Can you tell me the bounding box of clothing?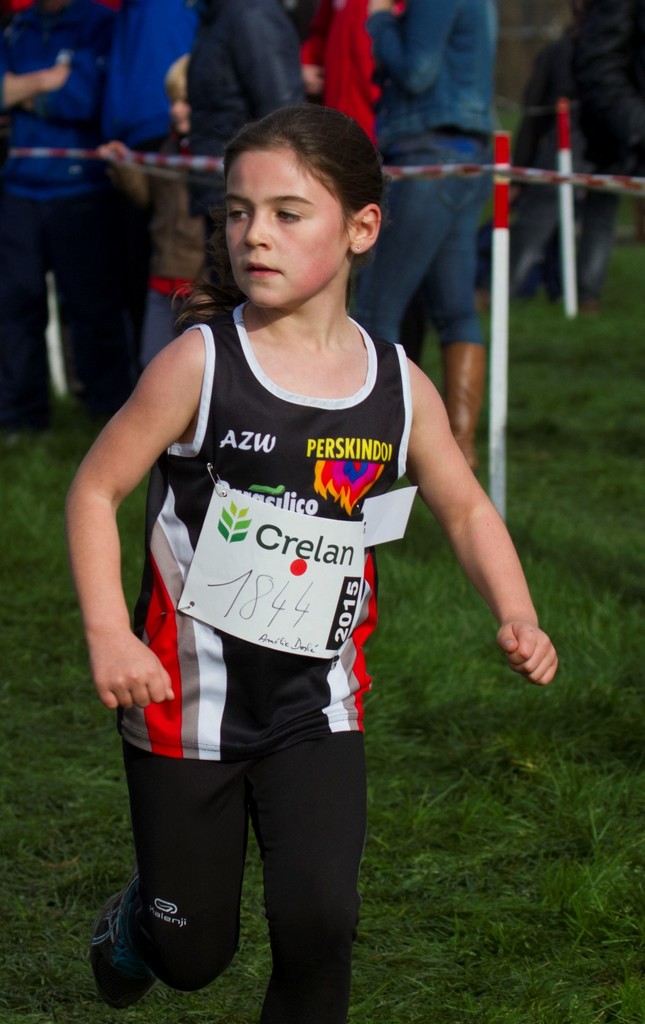
114,0,221,304.
